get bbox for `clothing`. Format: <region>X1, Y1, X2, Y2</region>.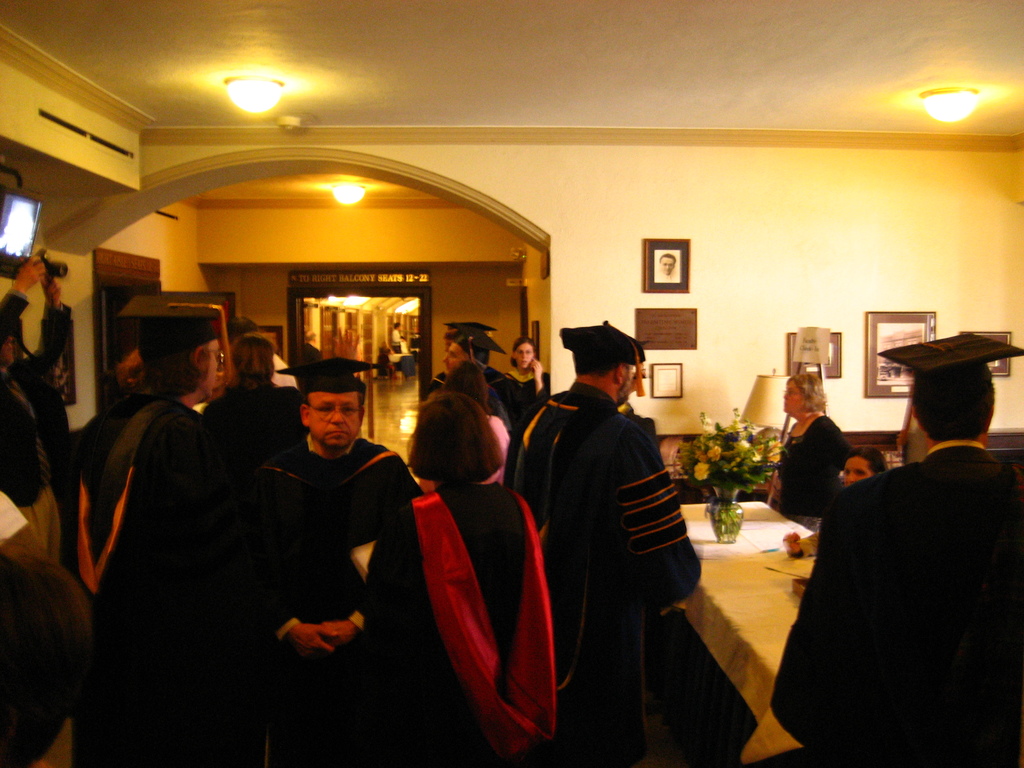
<region>737, 441, 1023, 767</region>.
